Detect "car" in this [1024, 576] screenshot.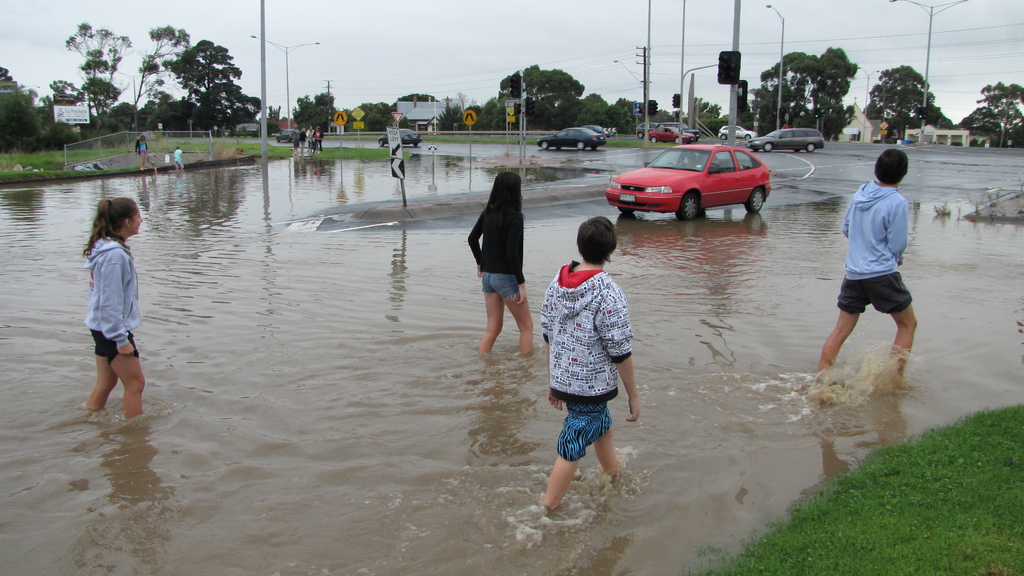
Detection: (x1=272, y1=128, x2=301, y2=149).
